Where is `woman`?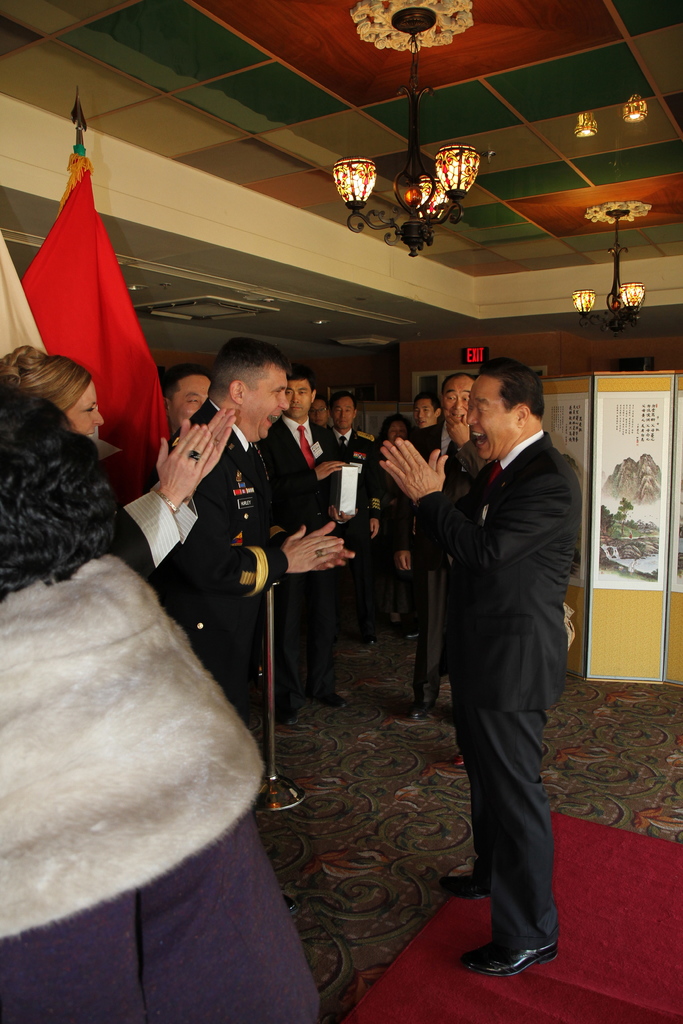
l=358, t=415, r=402, b=499.
